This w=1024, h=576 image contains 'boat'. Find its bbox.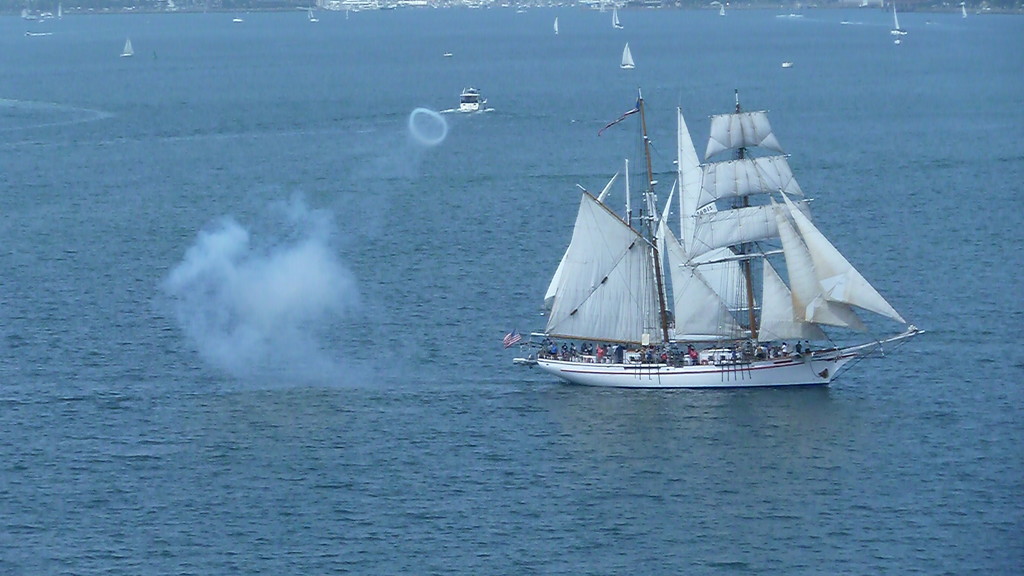
345:9:349:20.
